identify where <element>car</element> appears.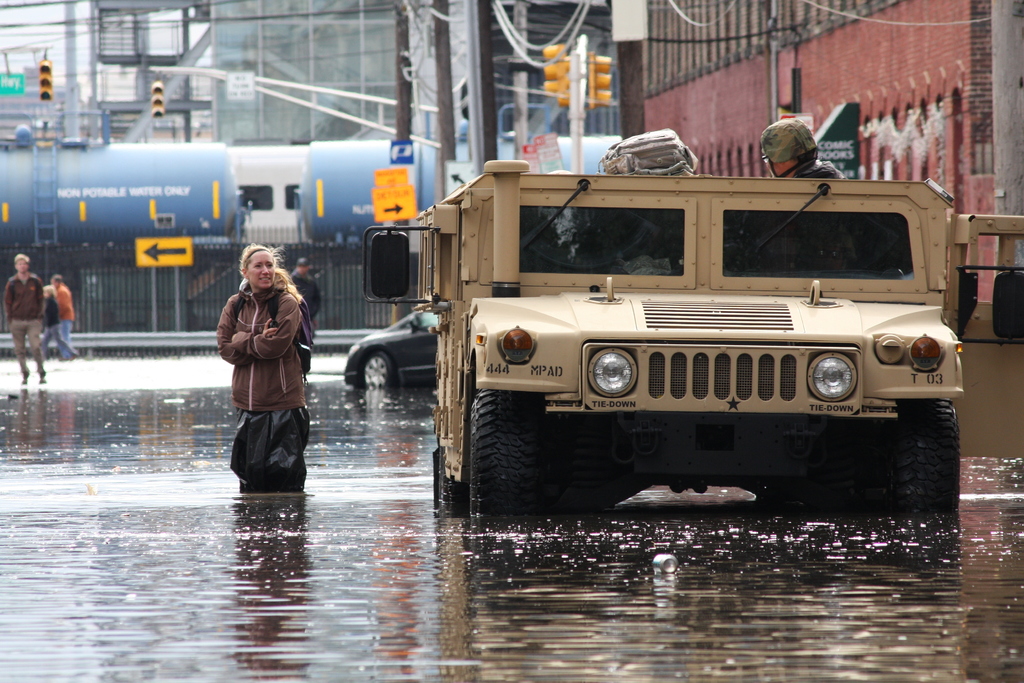
Appears at <bbox>343, 309, 442, 391</bbox>.
